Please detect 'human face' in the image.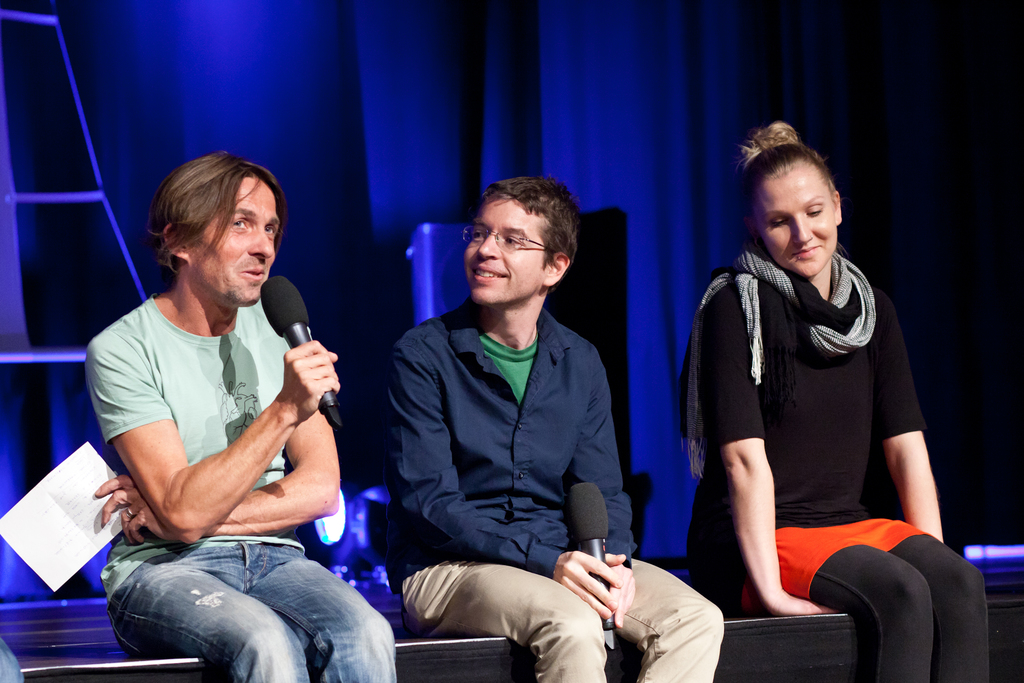
region(461, 193, 544, 306).
